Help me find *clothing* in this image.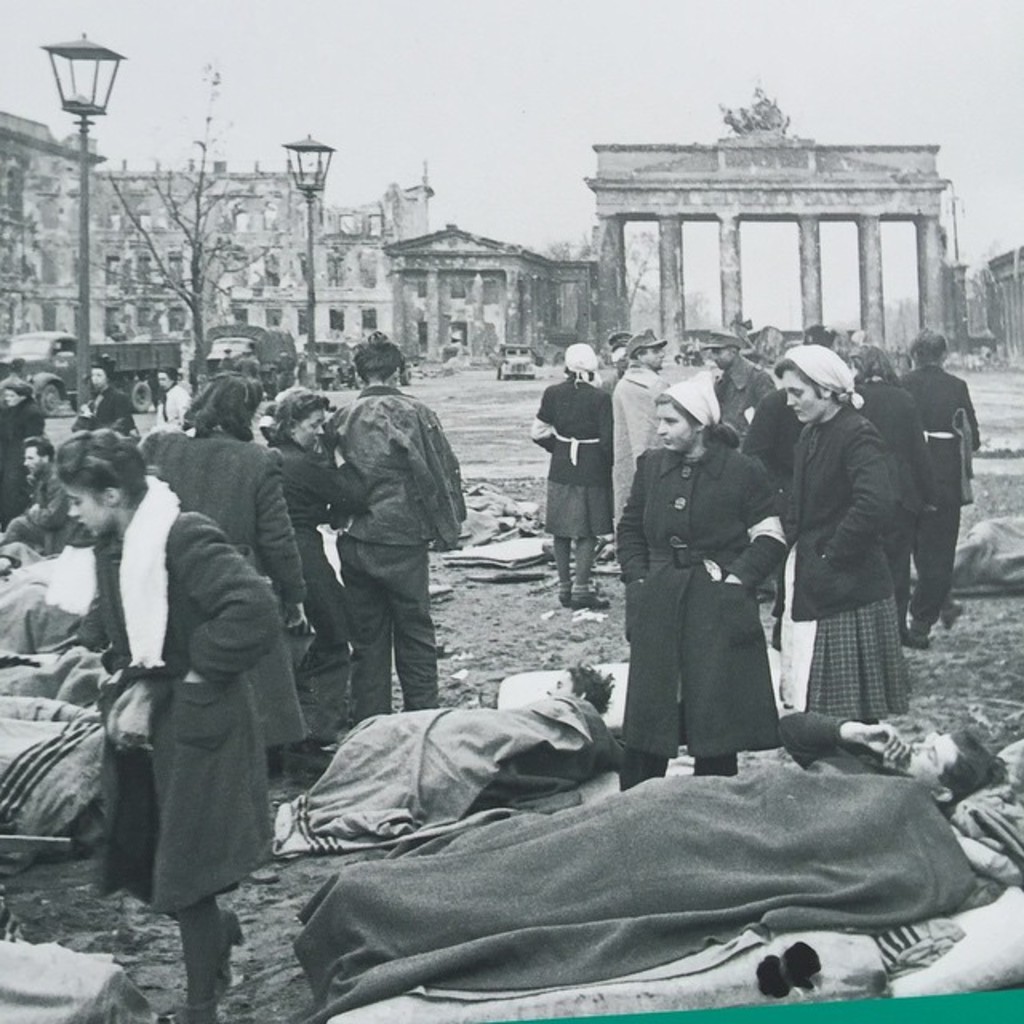
Found it: <bbox>352, 557, 434, 741</bbox>.
